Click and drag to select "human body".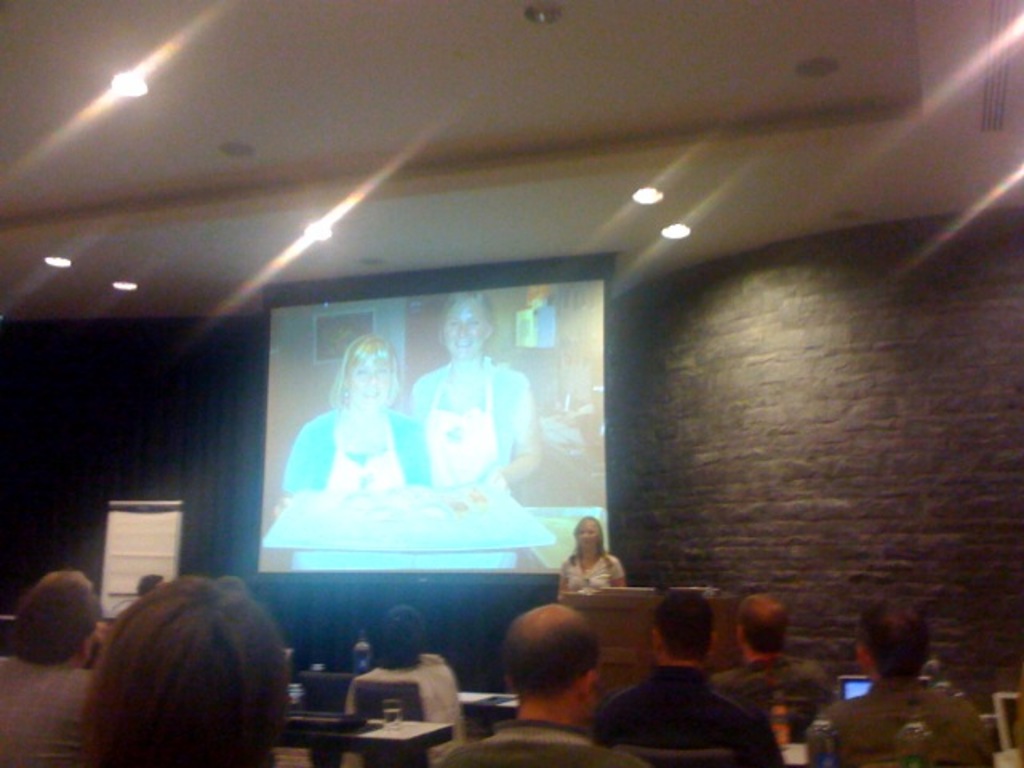
Selection: box(584, 661, 784, 766).
